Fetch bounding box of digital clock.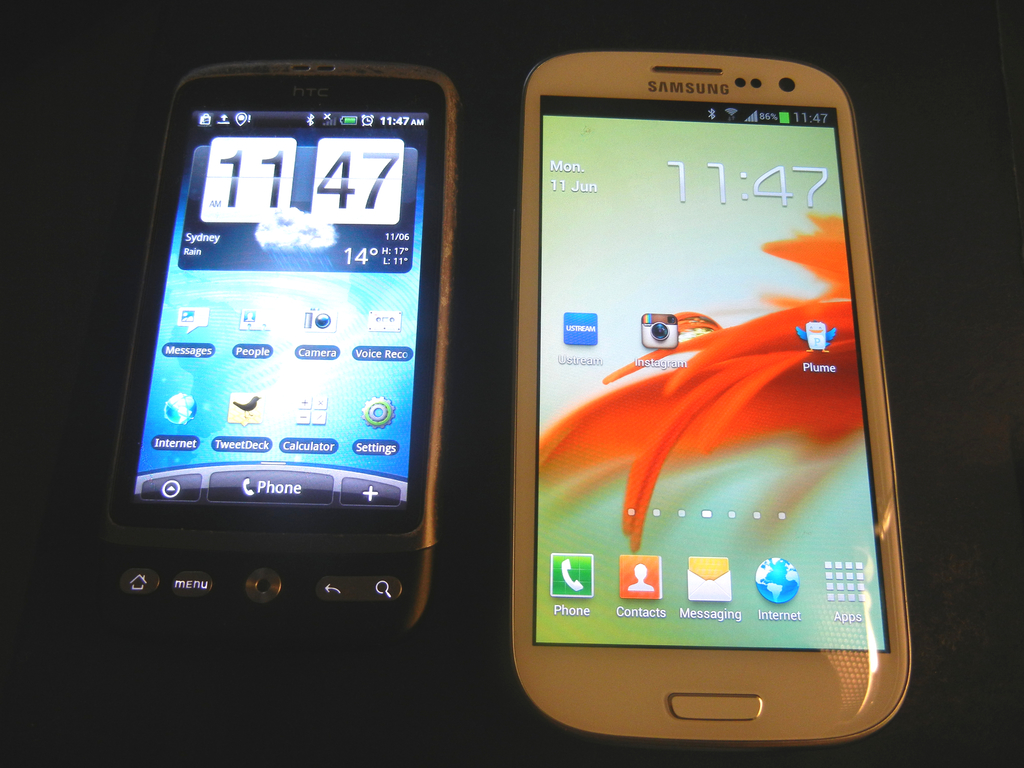
Bbox: [664,146,840,224].
